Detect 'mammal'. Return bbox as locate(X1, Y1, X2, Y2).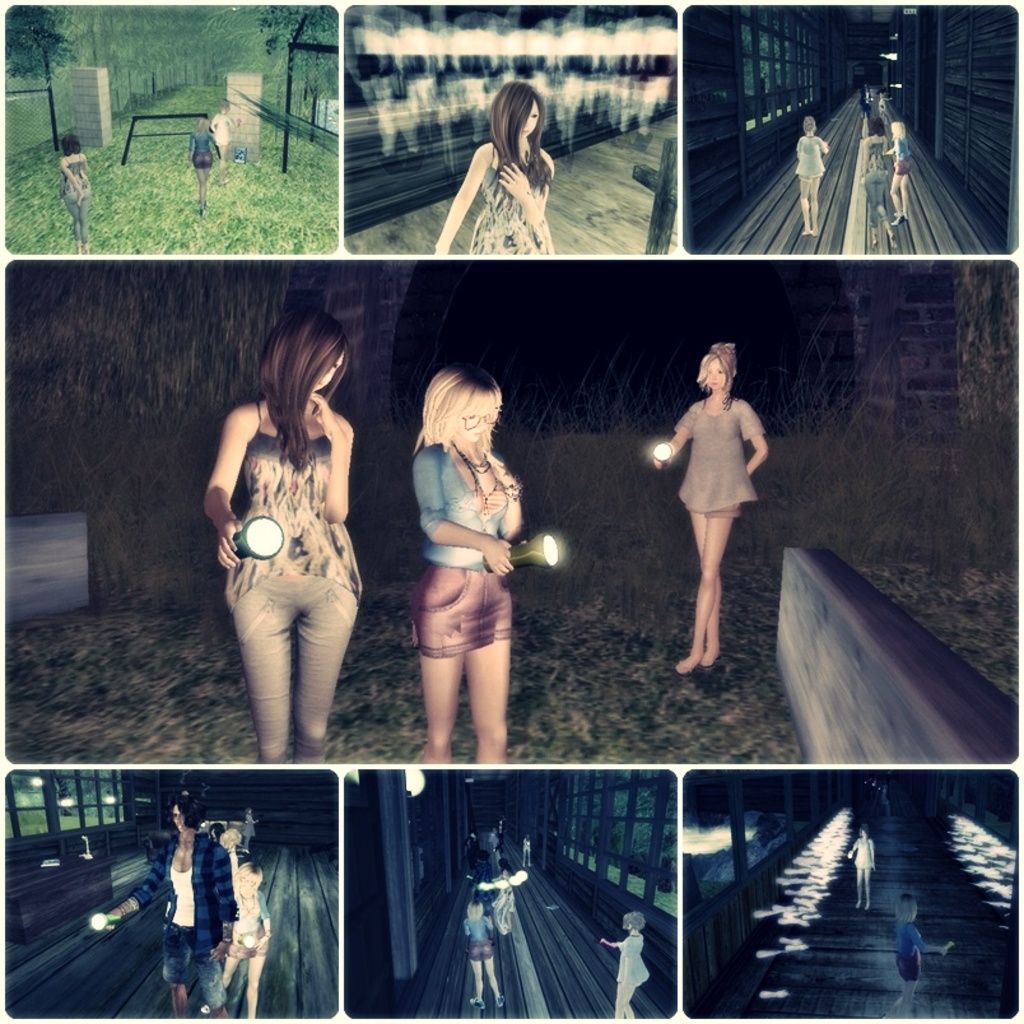
locate(99, 802, 239, 1018).
